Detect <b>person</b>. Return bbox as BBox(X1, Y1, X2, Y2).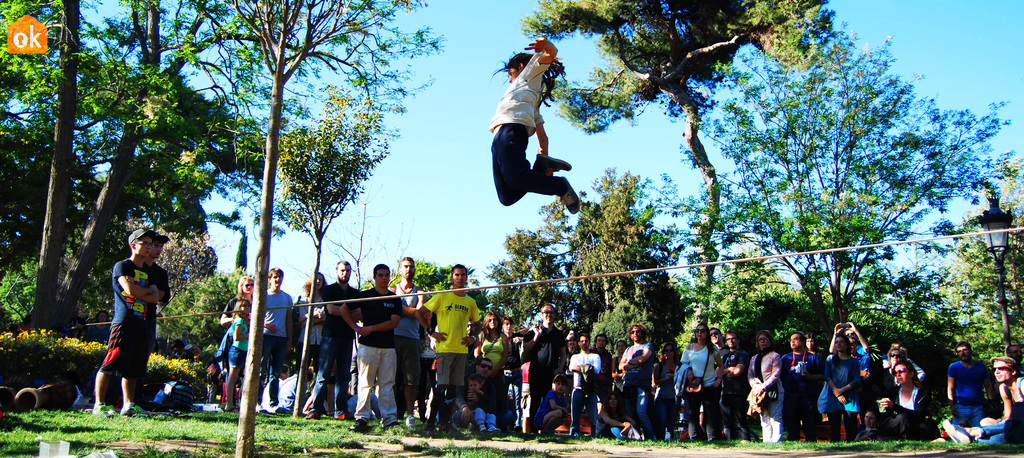
BBox(803, 324, 829, 415).
